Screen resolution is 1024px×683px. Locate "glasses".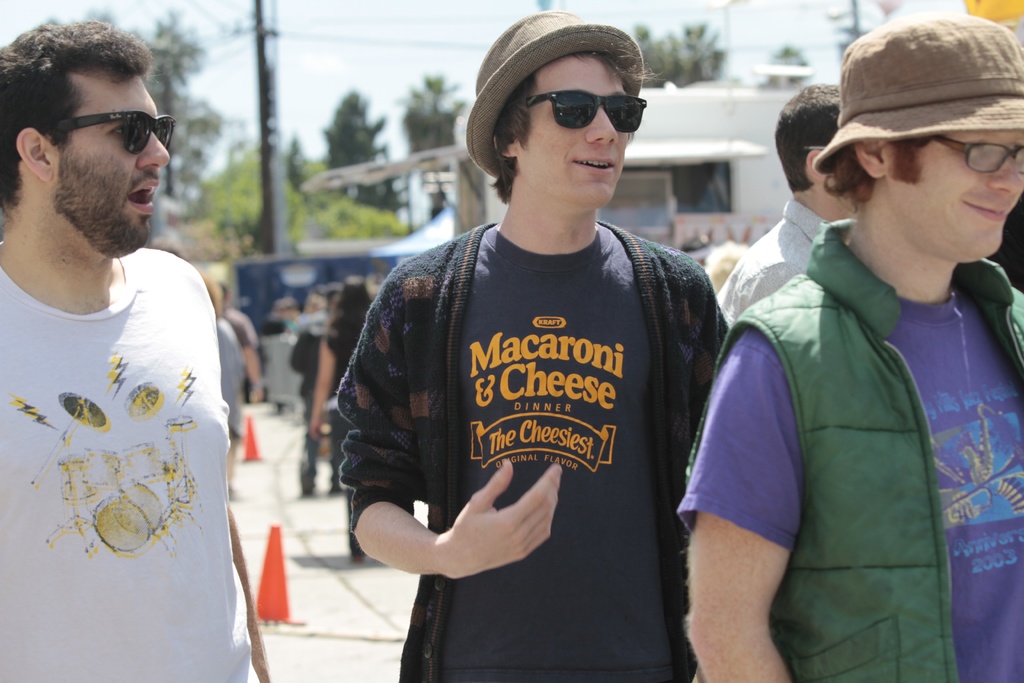
rect(920, 134, 1023, 183).
